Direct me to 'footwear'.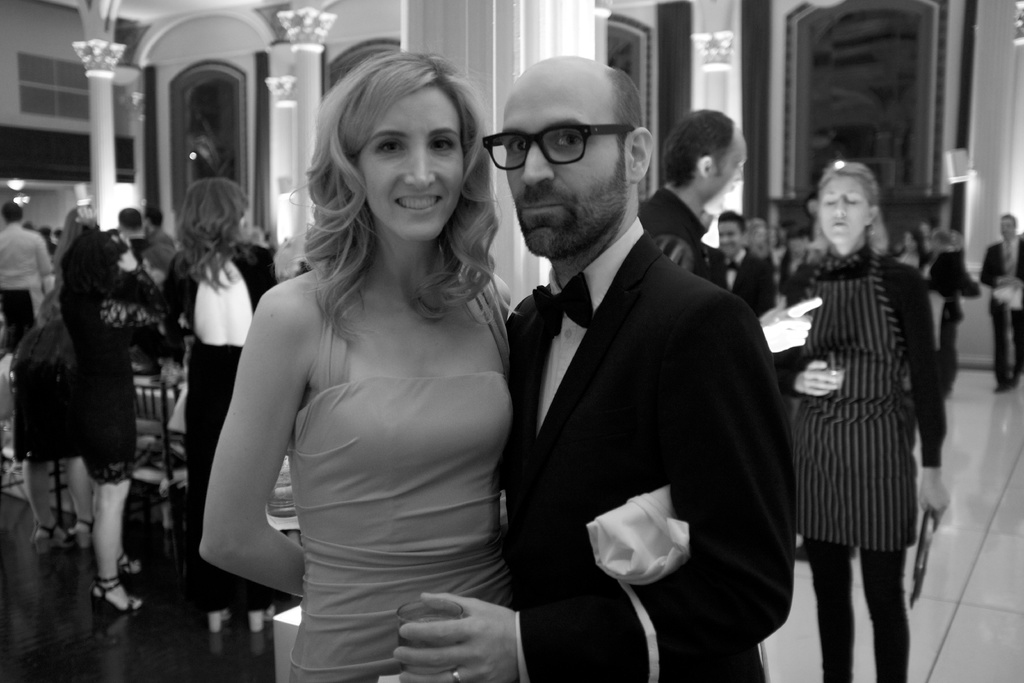
Direction: bbox(93, 573, 145, 614).
